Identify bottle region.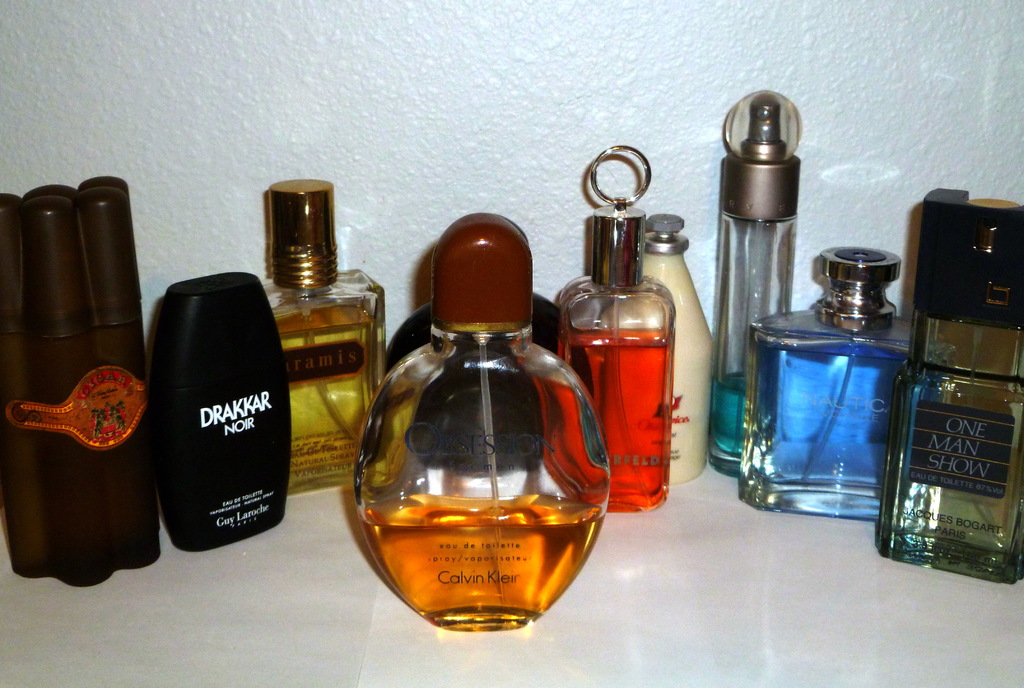
Region: box(146, 277, 305, 550).
